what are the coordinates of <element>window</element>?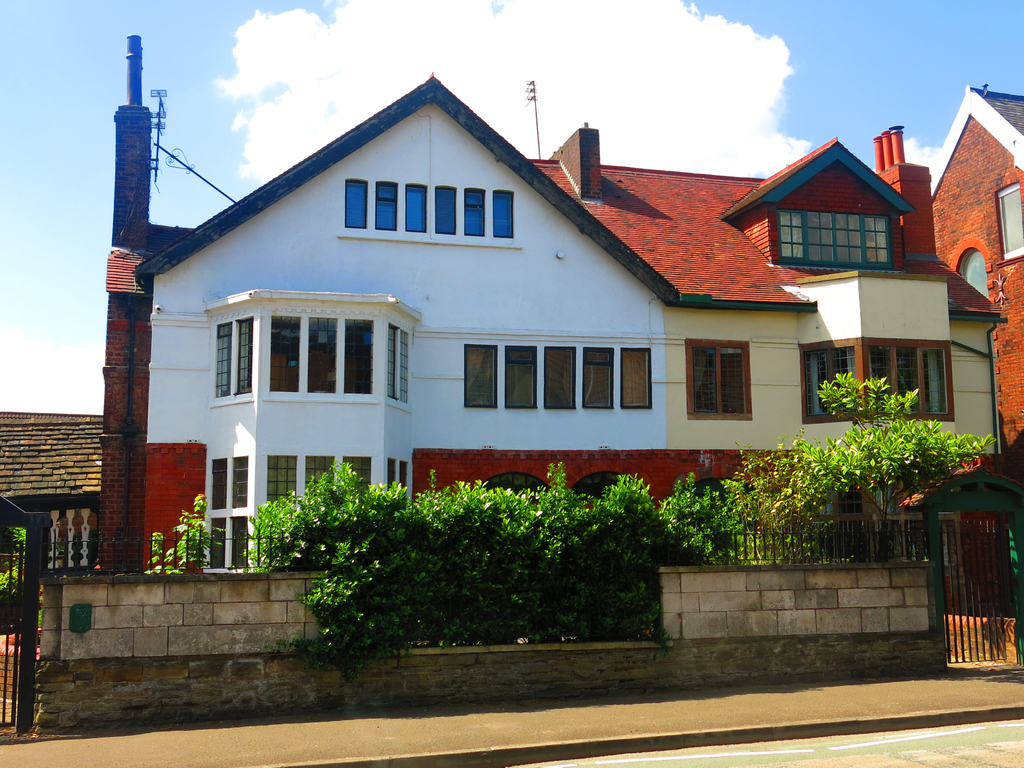
<region>493, 192, 518, 238</region>.
